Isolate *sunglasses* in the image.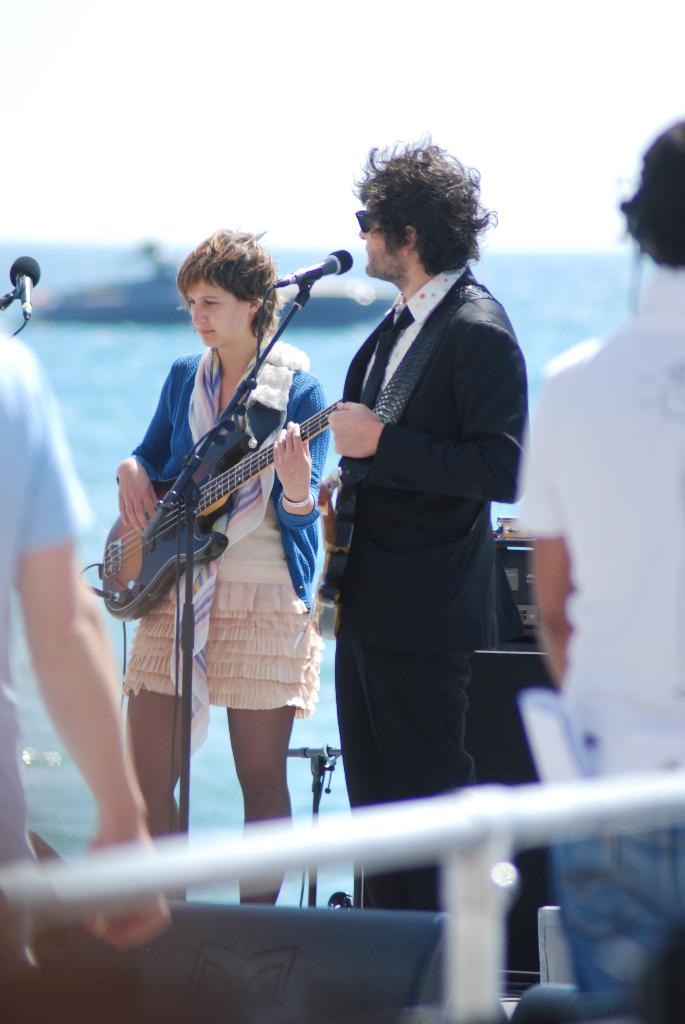
Isolated region: pyautogui.locateOnScreen(355, 212, 379, 238).
